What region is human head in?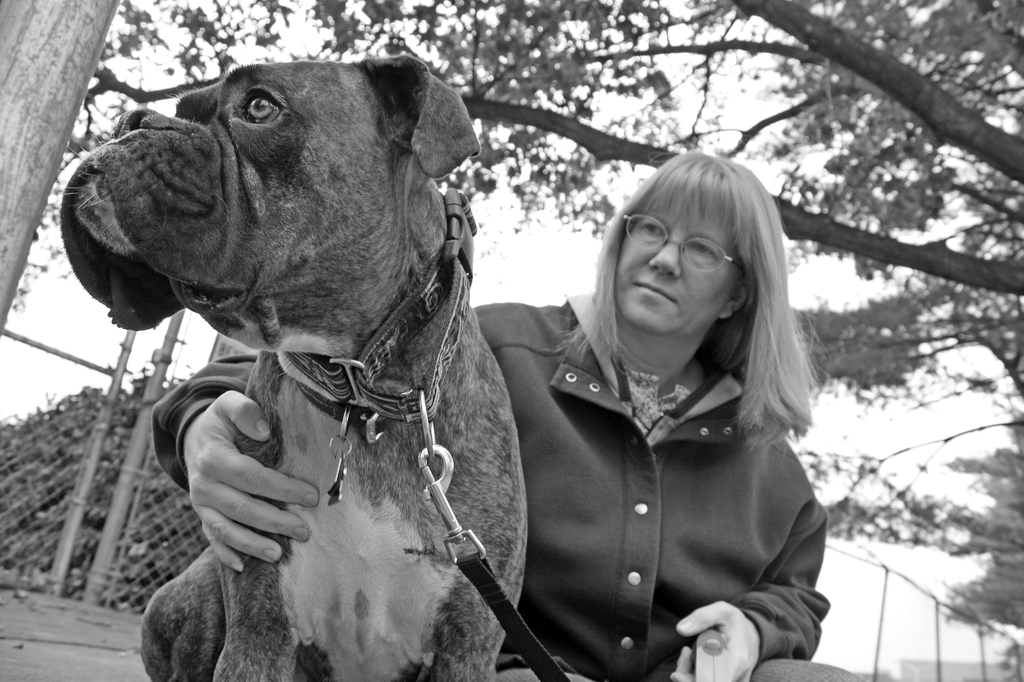
(603,150,779,341).
